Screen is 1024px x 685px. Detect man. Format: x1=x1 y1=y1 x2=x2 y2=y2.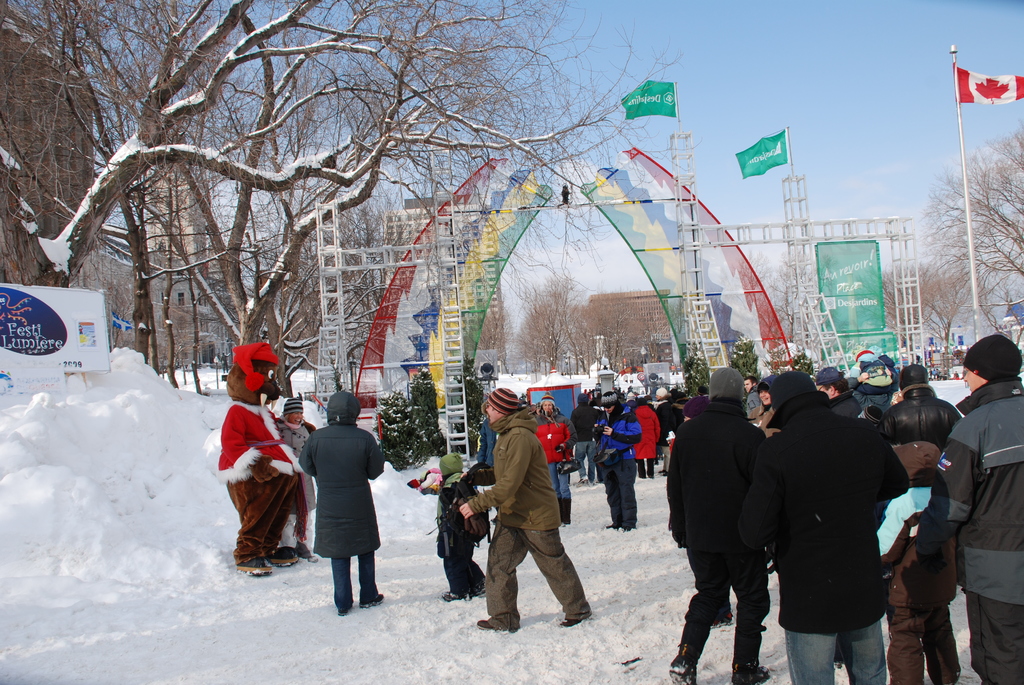
x1=902 y1=329 x2=1023 y2=684.
